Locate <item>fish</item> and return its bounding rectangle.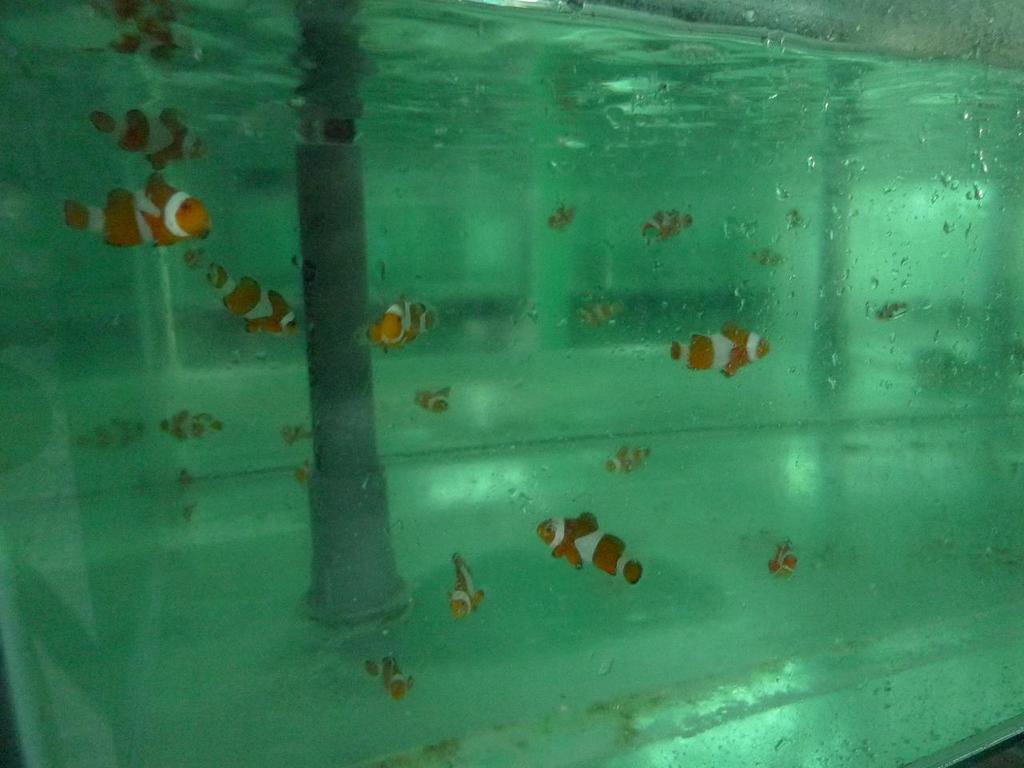
(left=365, top=298, right=434, bottom=357).
